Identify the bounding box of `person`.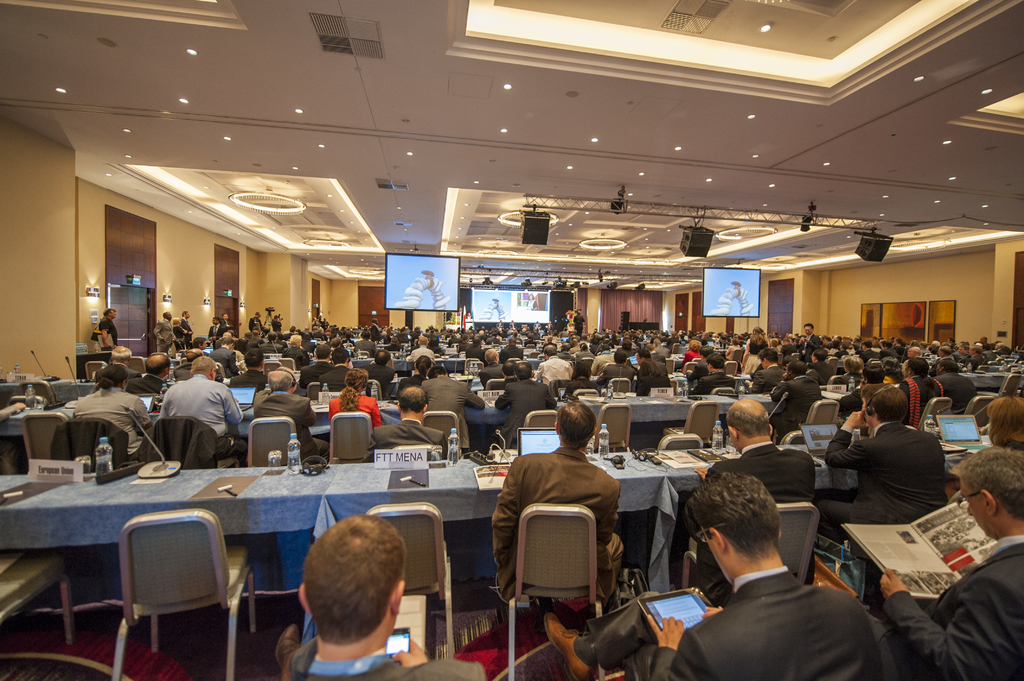
{"x1": 764, "y1": 358, "x2": 908, "y2": 435}.
